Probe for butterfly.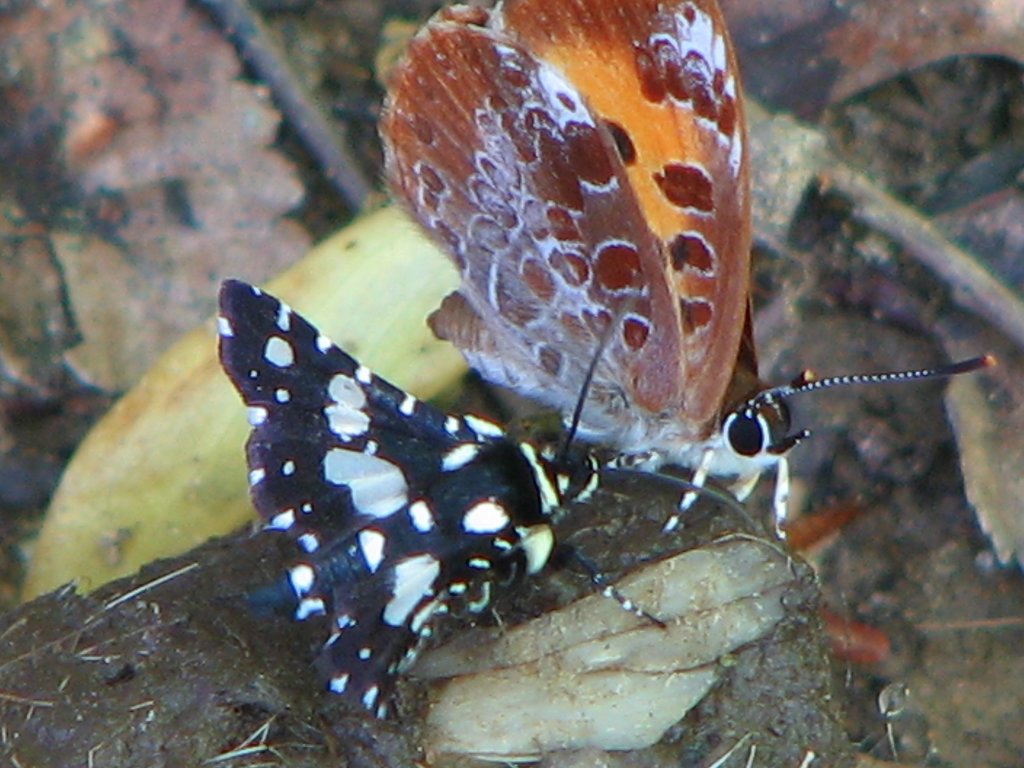
Probe result: select_region(374, 0, 1001, 664).
